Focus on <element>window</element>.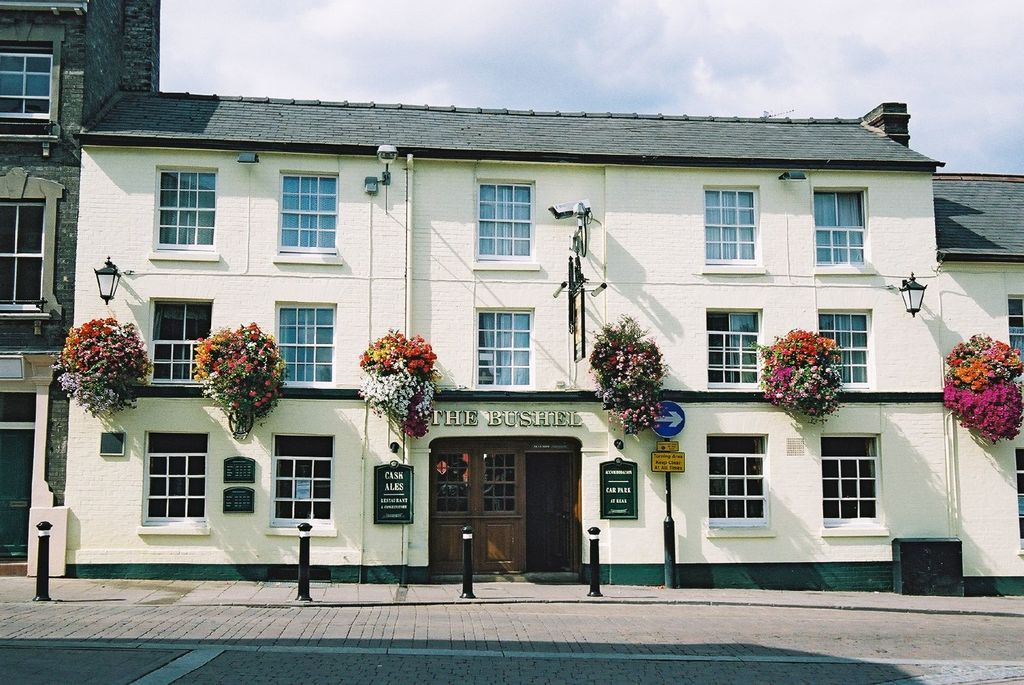
Focused at rect(708, 189, 757, 267).
